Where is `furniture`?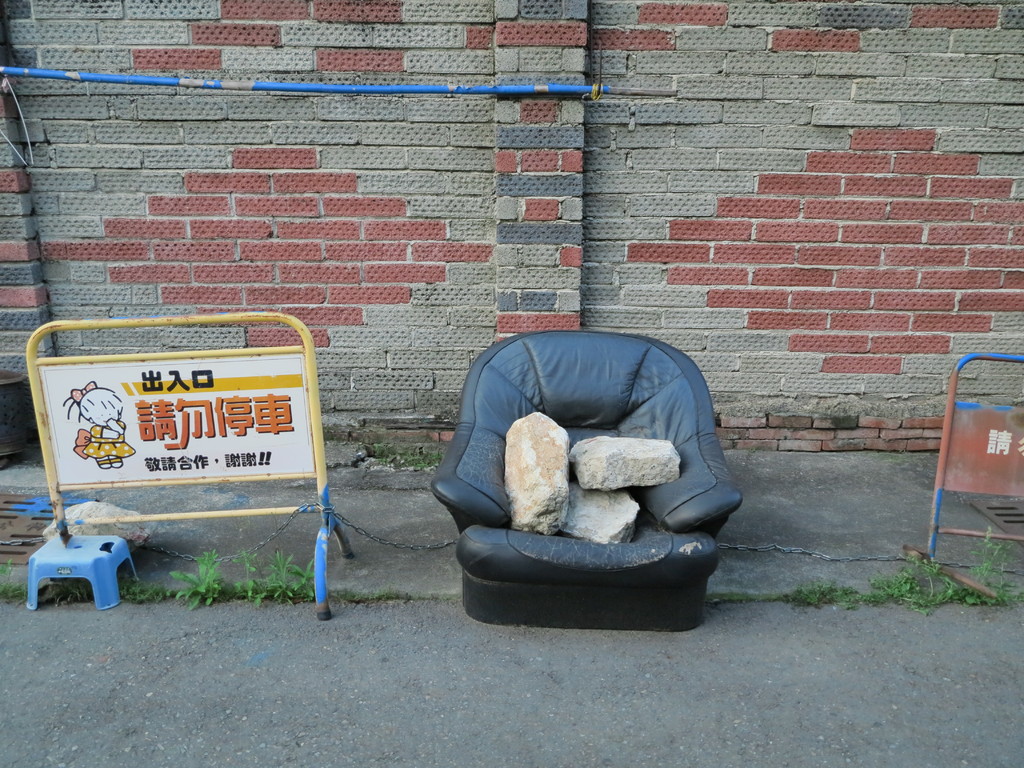
x1=31 y1=534 x2=131 y2=607.
